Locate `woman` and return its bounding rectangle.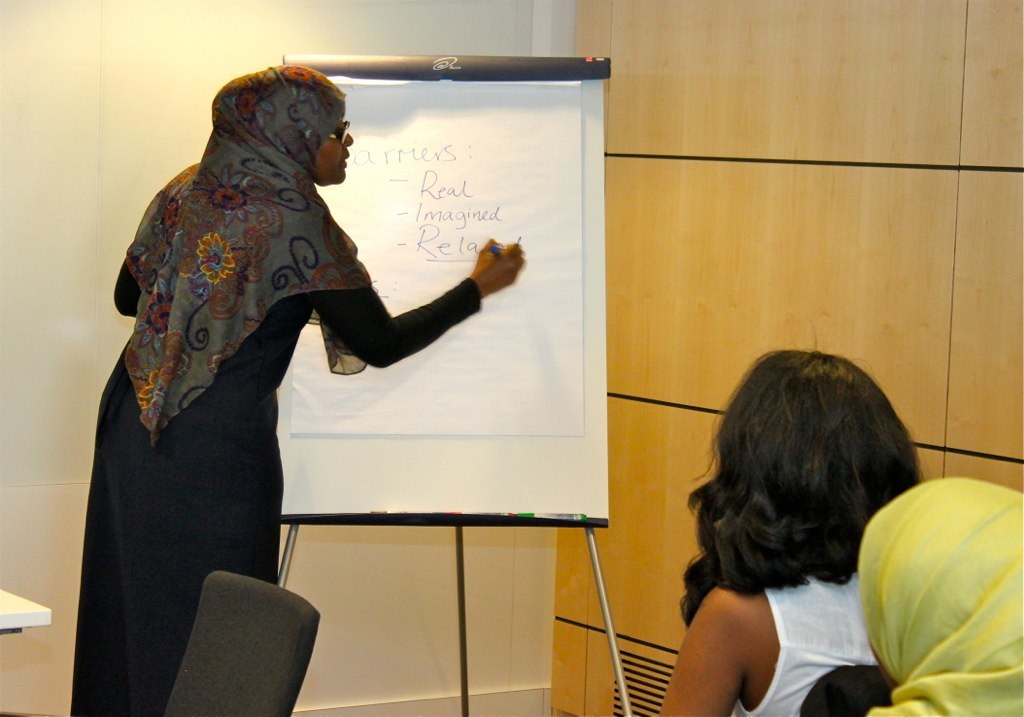
locate(70, 65, 523, 716).
